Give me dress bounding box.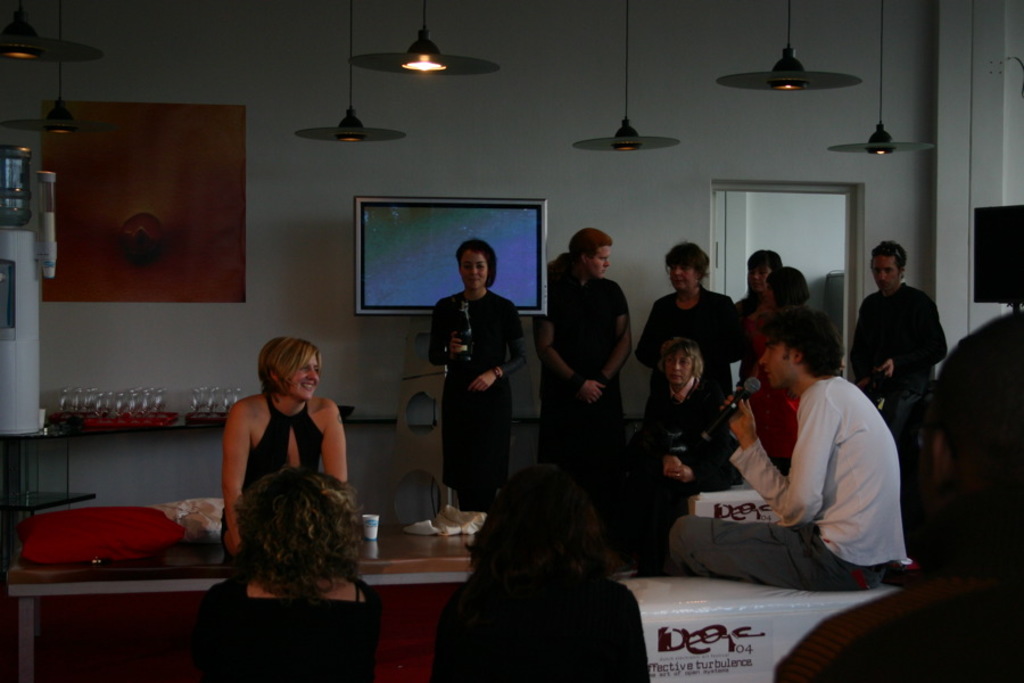
locate(532, 279, 633, 470).
